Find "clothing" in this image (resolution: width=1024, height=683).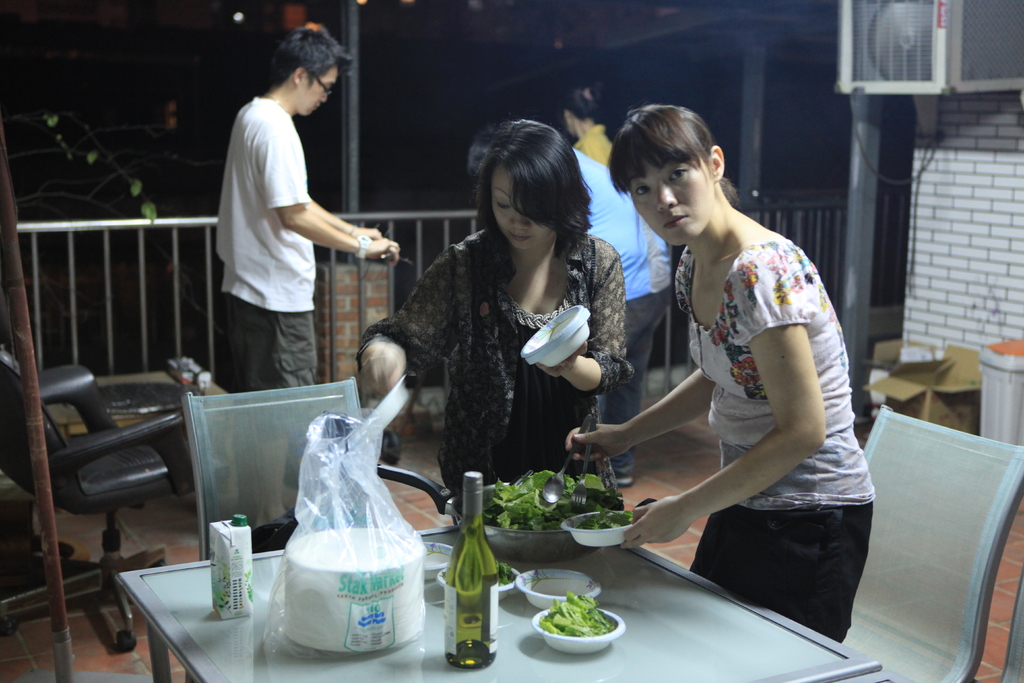
<bbox>213, 95, 318, 384</bbox>.
